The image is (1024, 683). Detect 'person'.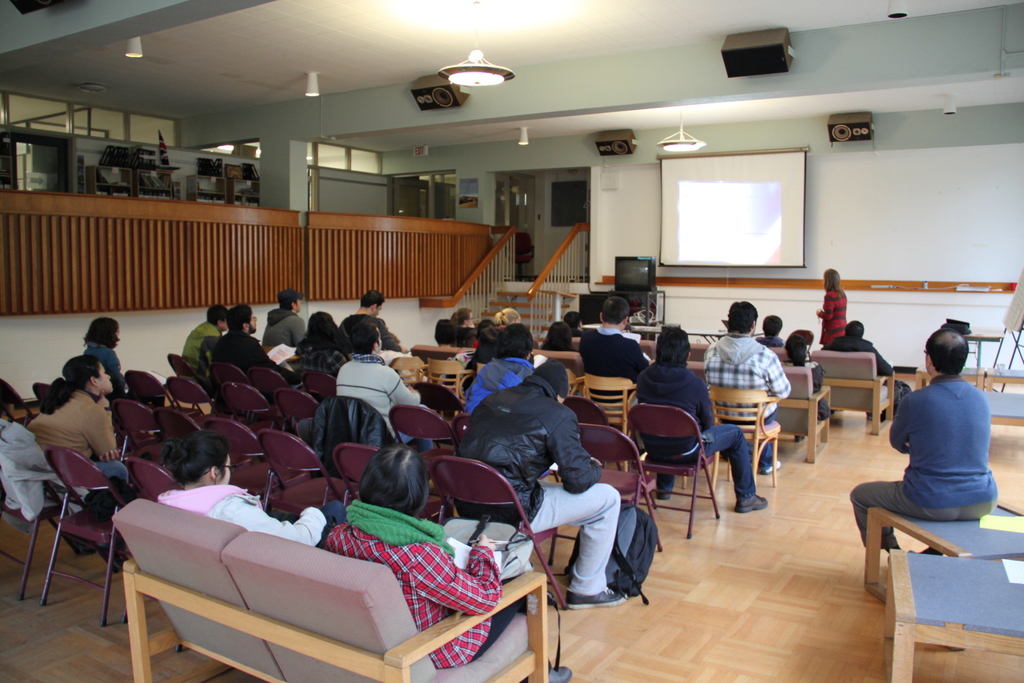
Detection: bbox(819, 270, 849, 352).
